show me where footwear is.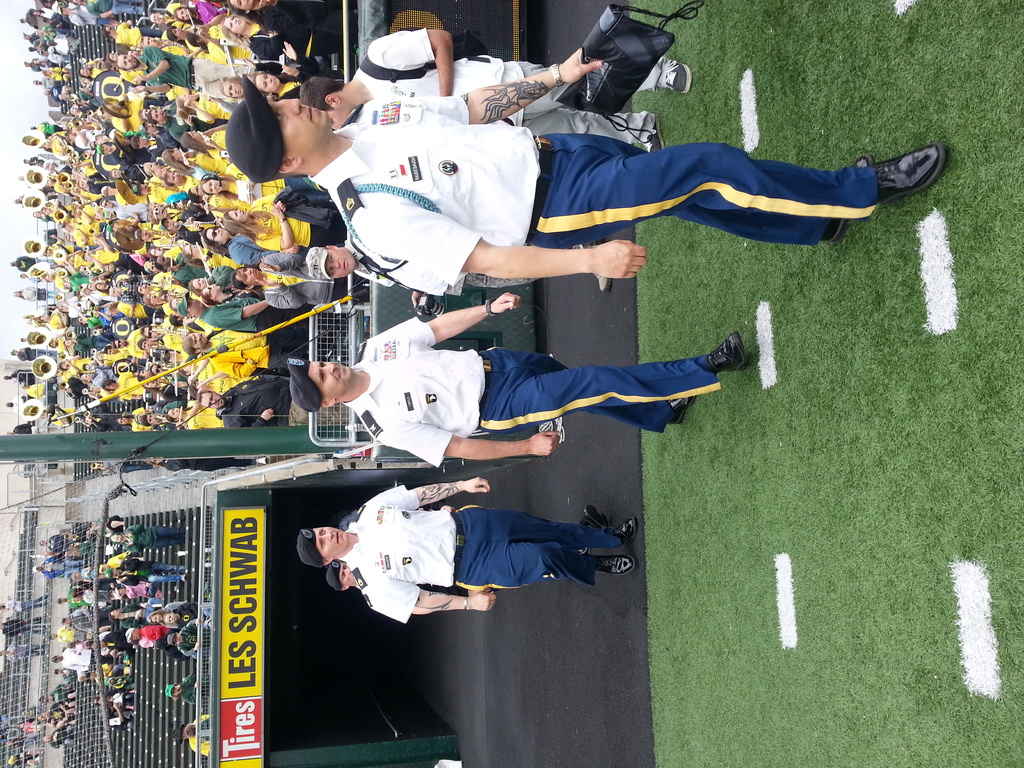
footwear is at pyautogui.locateOnScreen(642, 115, 659, 151).
